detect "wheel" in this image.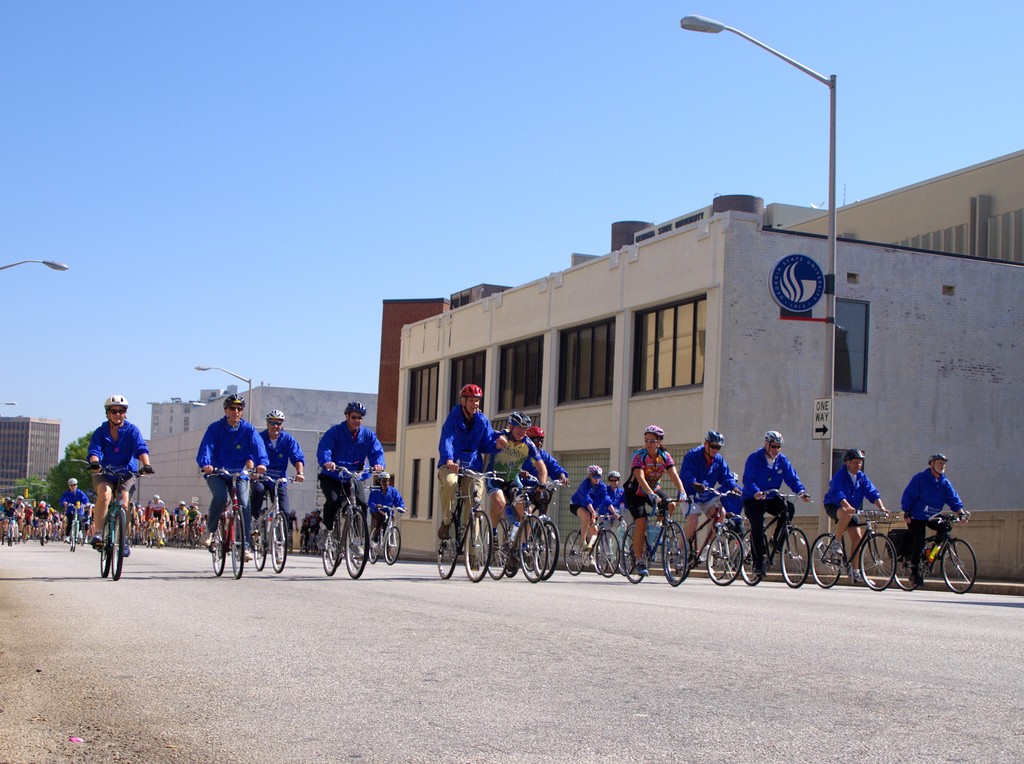
Detection: select_region(480, 520, 510, 581).
